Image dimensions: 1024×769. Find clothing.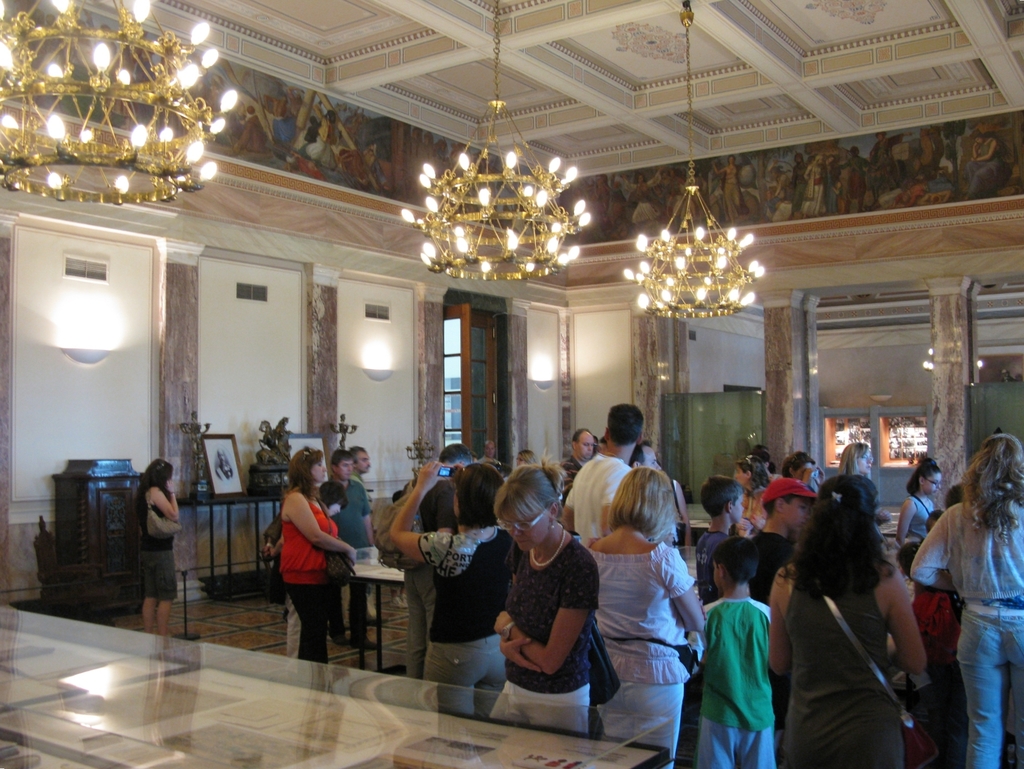
[497,533,596,745].
